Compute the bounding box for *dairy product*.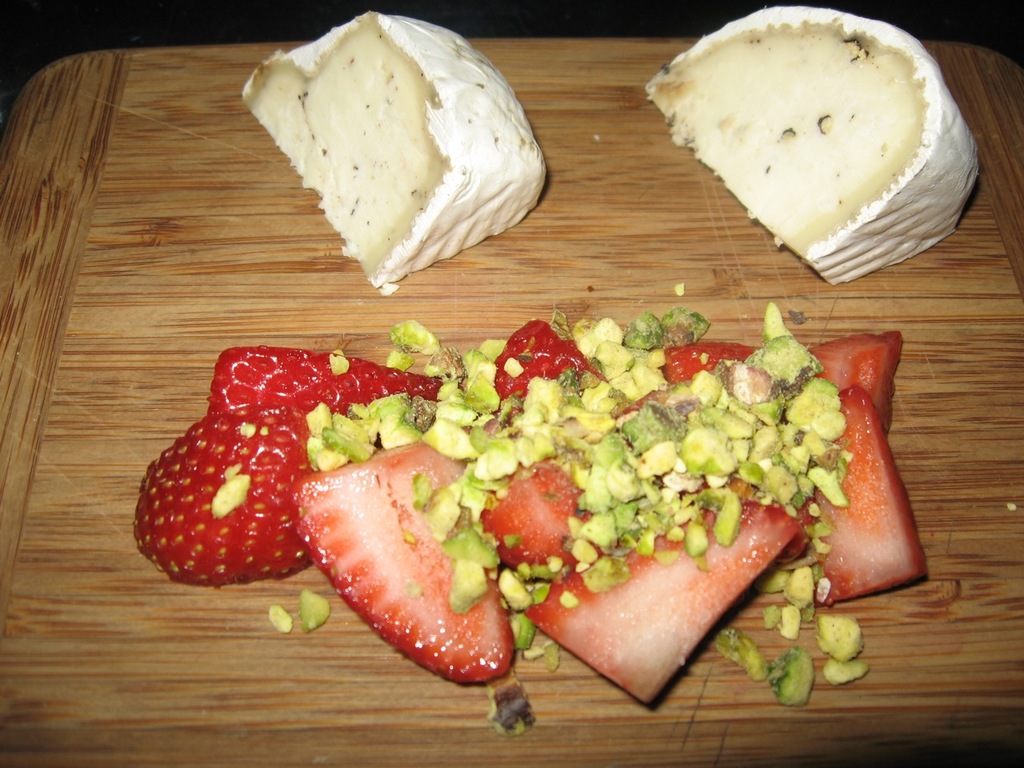
[649, 6, 979, 286].
